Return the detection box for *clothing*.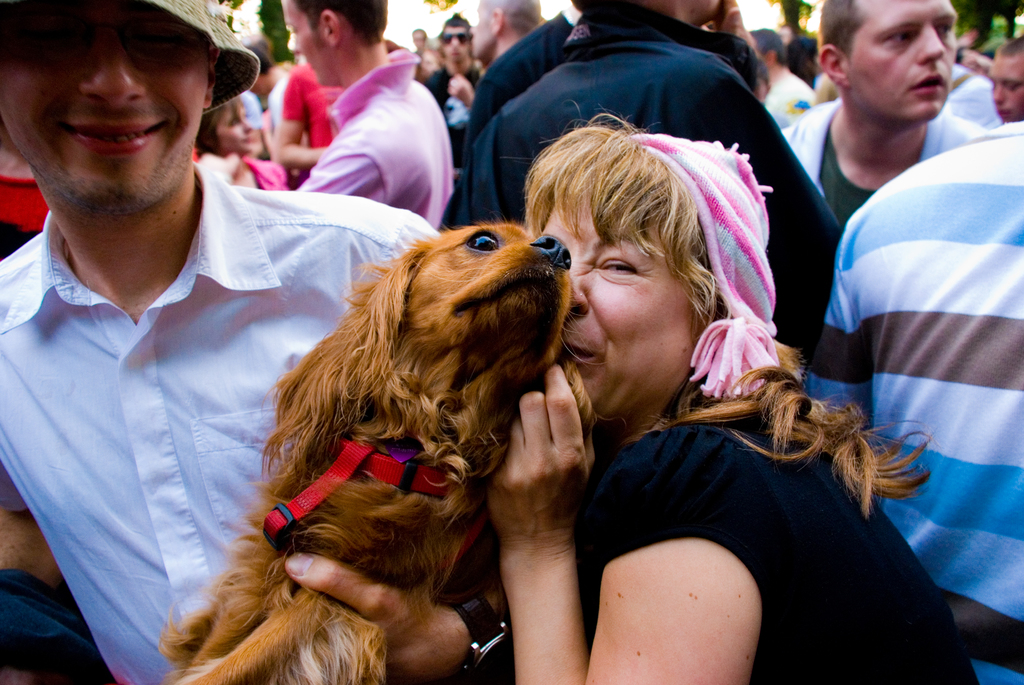
947, 67, 986, 132.
